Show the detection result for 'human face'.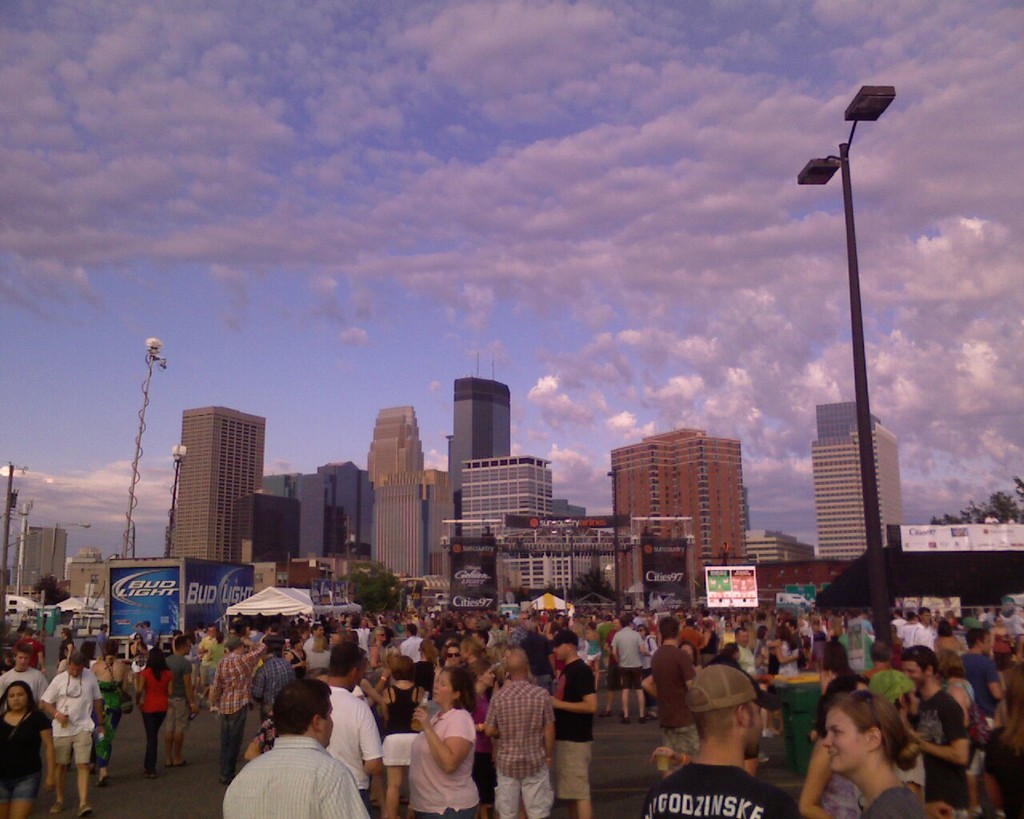
pyautogui.locateOnScreen(913, 693, 917, 717).
